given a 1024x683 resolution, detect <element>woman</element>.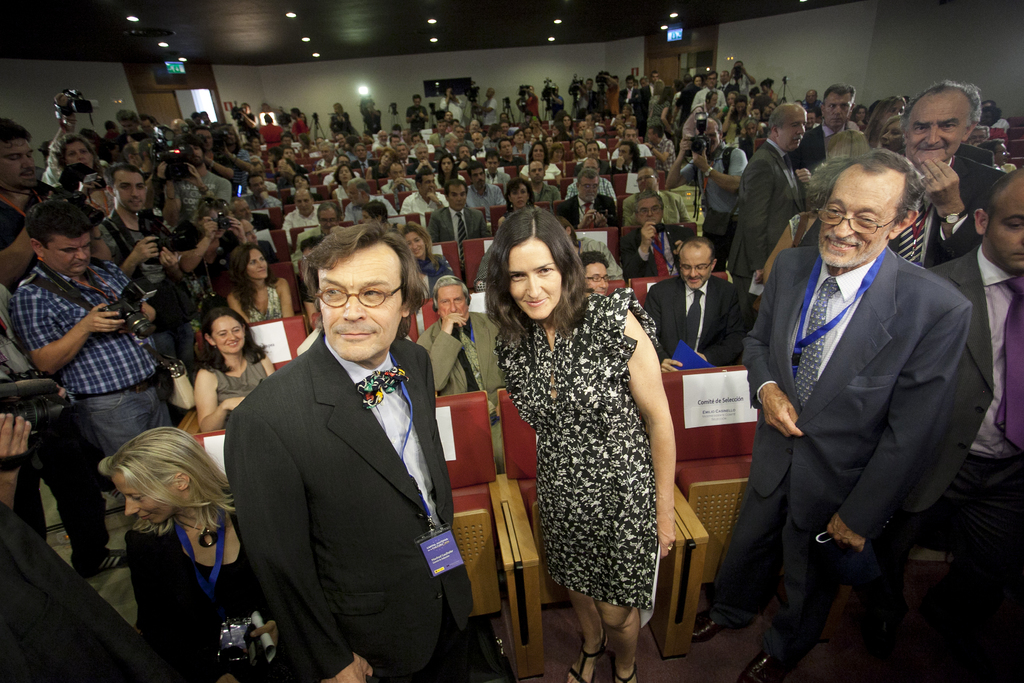
bbox=(724, 95, 759, 143).
